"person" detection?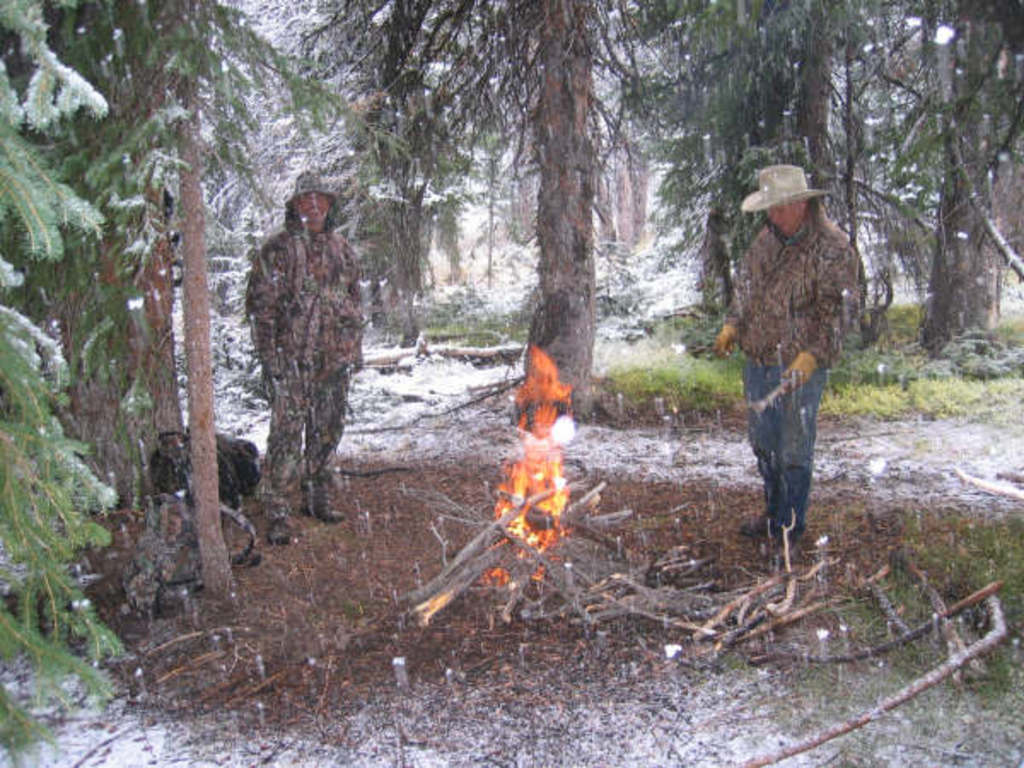
[left=247, top=171, right=362, bottom=544]
